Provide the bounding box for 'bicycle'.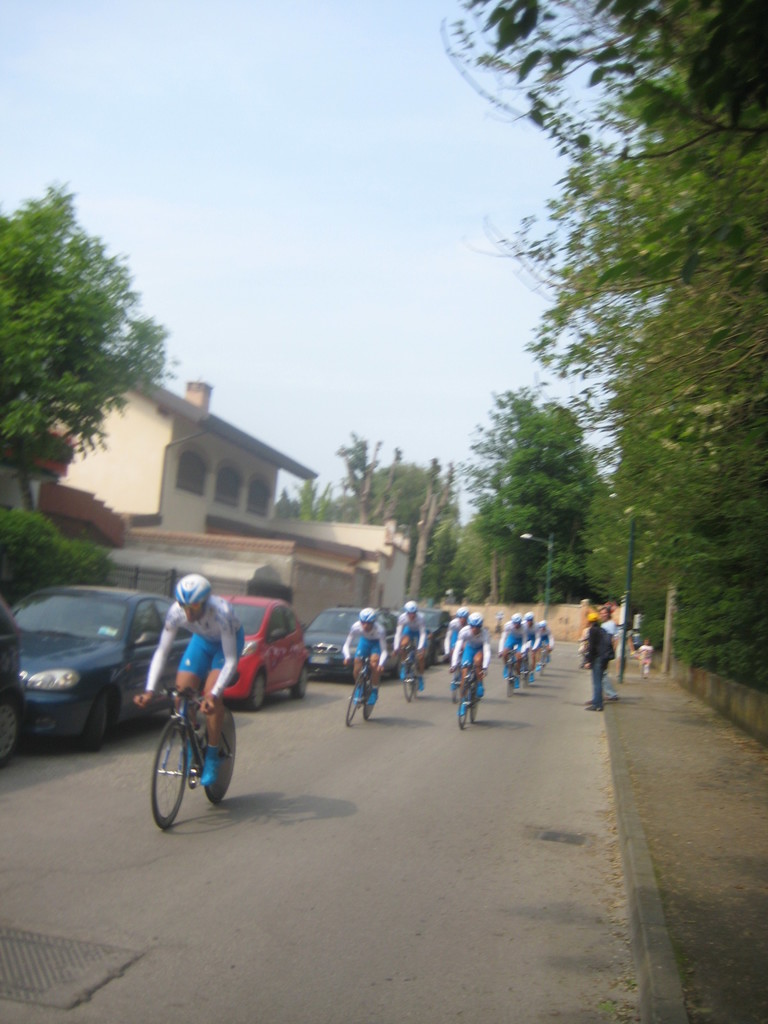
<box>501,644,522,695</box>.
